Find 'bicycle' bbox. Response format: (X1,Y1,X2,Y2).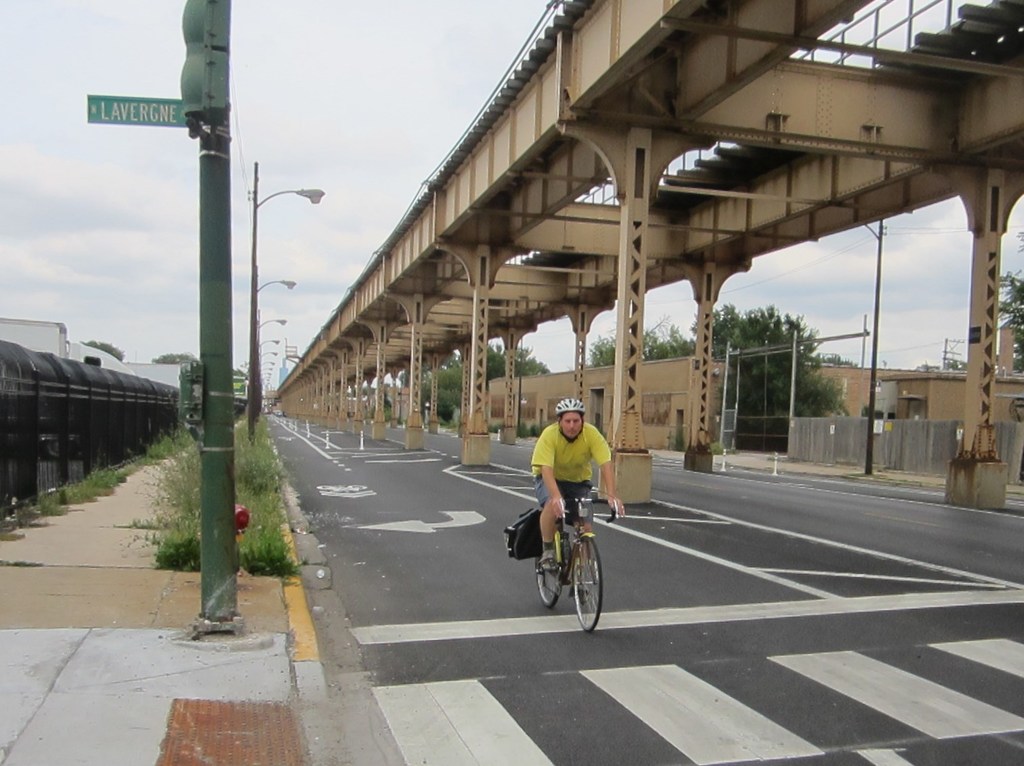
(527,483,616,639).
